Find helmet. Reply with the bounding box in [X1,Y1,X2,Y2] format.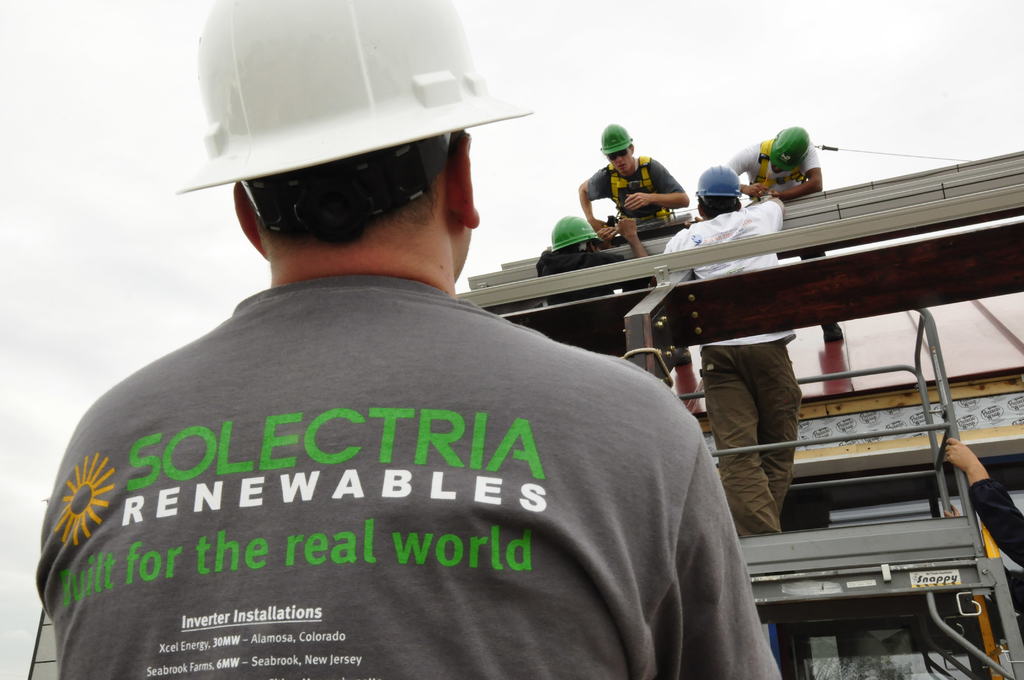
[696,166,745,207].
